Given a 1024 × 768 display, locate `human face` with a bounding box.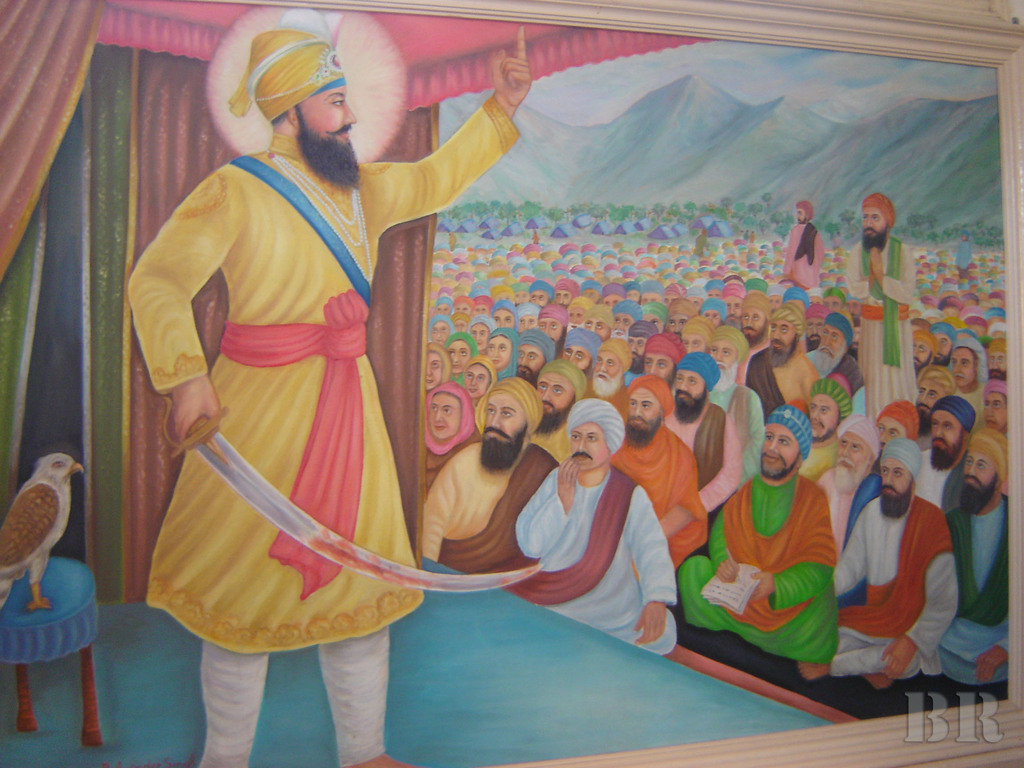
Located: BBox(562, 344, 592, 372).
